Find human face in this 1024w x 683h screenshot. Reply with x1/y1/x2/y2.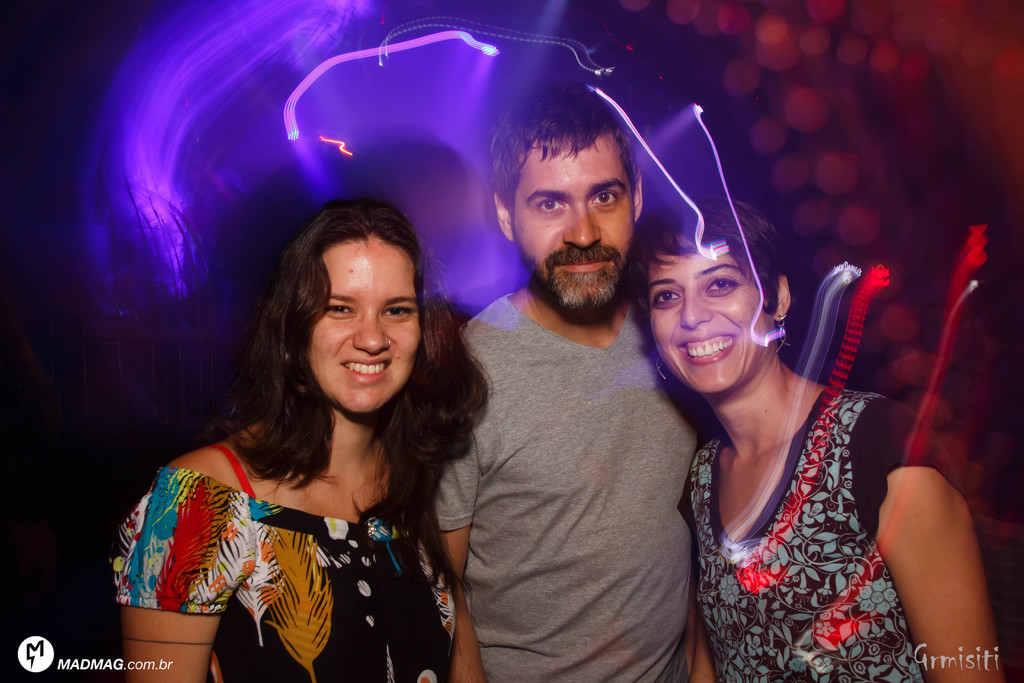
509/130/636/308.
